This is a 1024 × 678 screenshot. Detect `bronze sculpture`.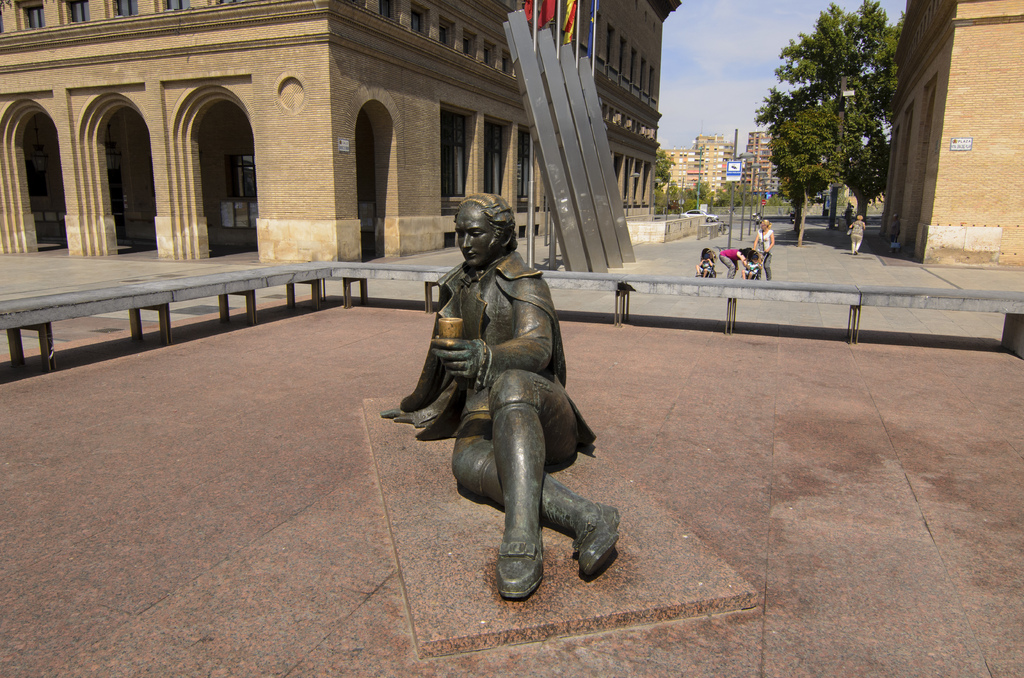
rect(397, 198, 589, 592).
